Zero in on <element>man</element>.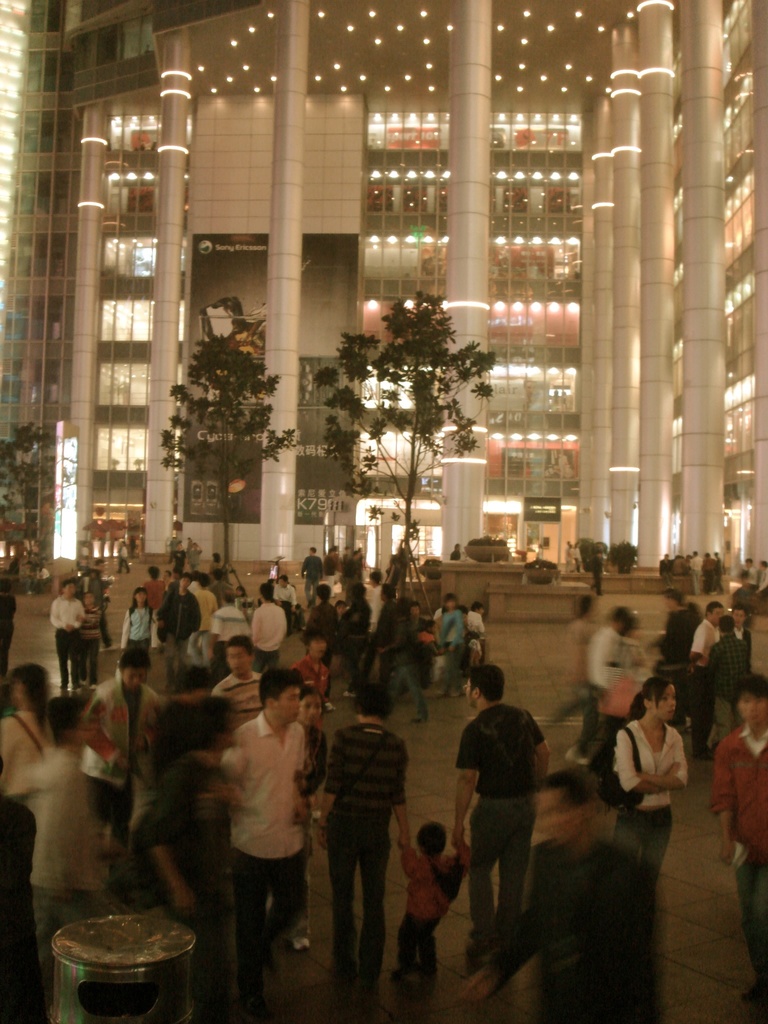
Zeroed in: region(250, 582, 285, 666).
